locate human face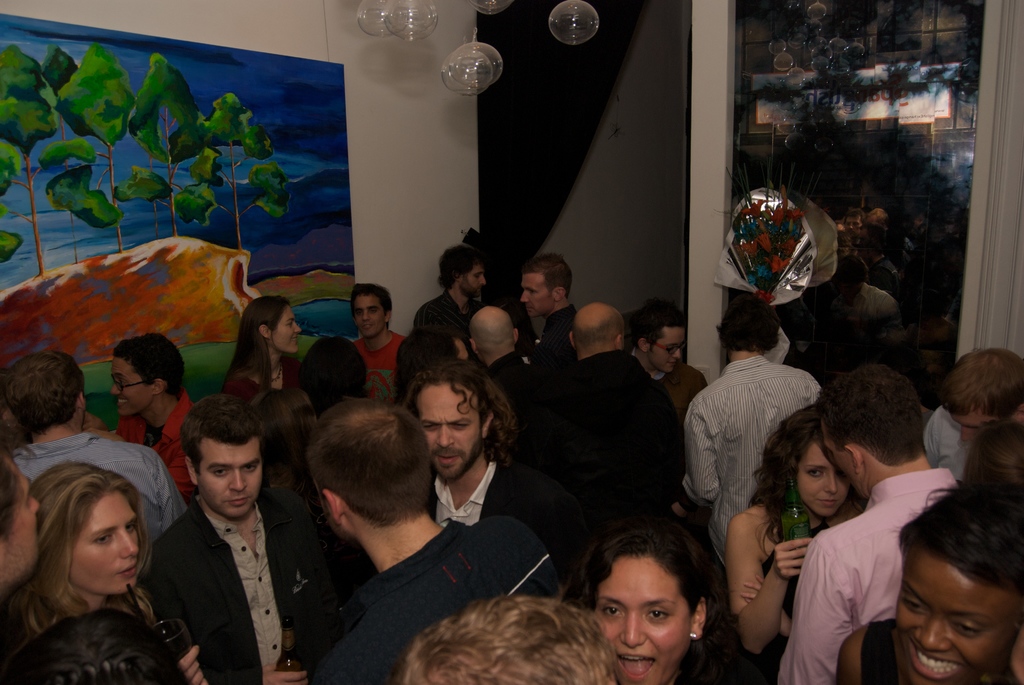
bbox(421, 390, 481, 482)
